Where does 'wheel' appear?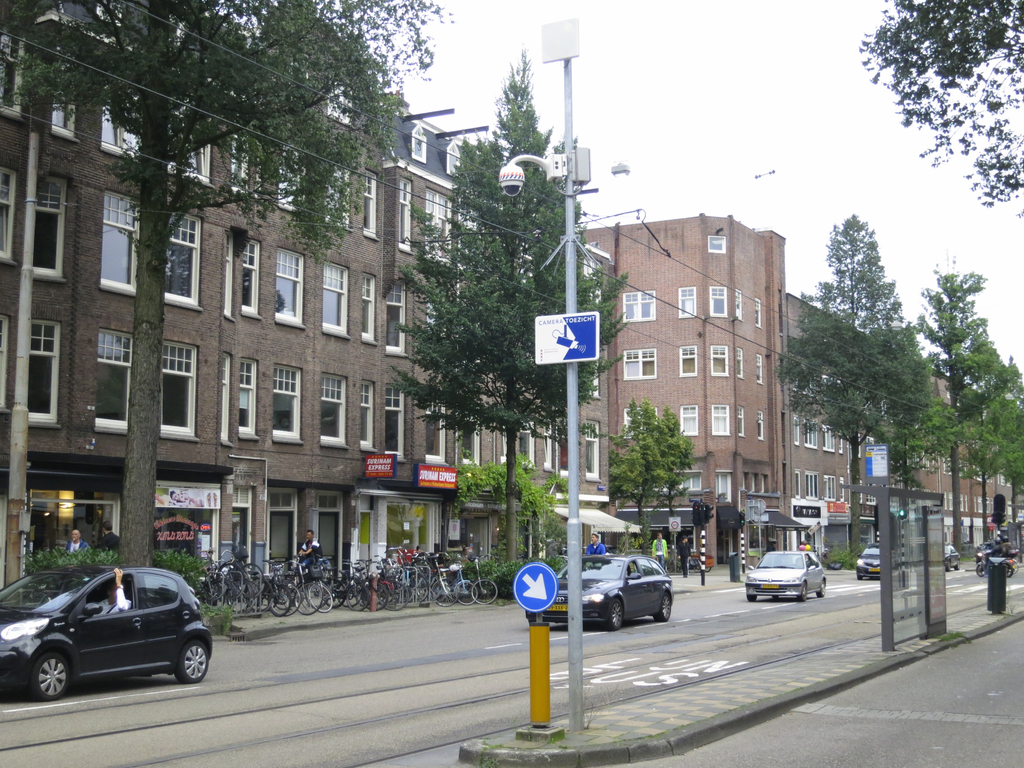
Appears at [left=747, top=594, right=755, bottom=600].
